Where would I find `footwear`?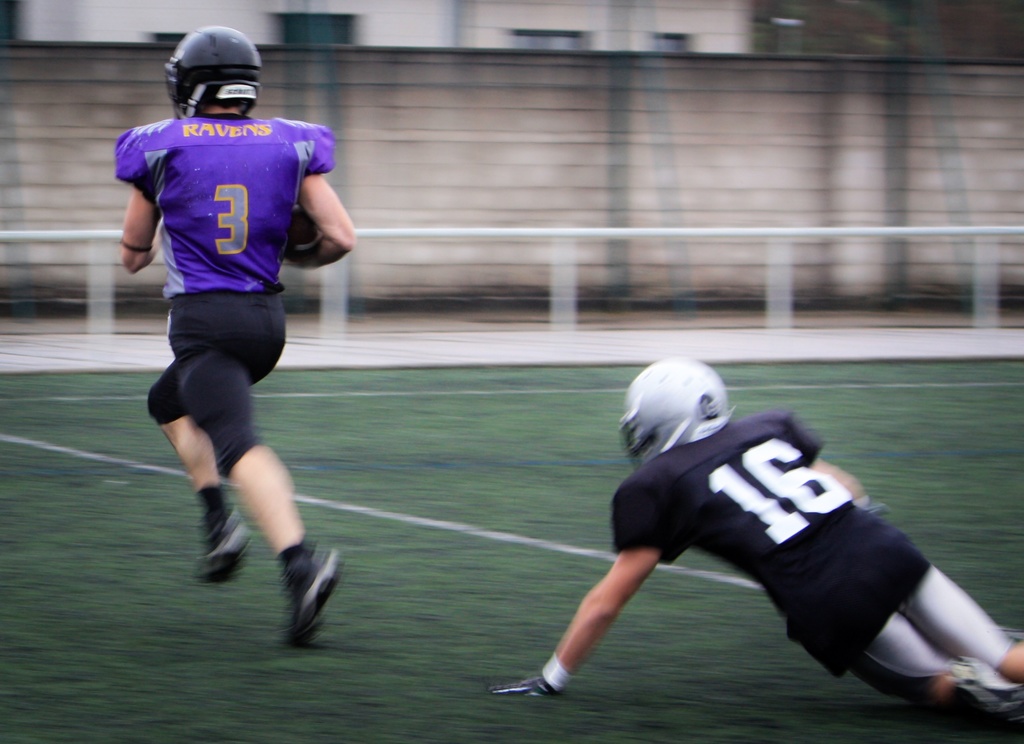
At <region>950, 654, 1023, 720</region>.
